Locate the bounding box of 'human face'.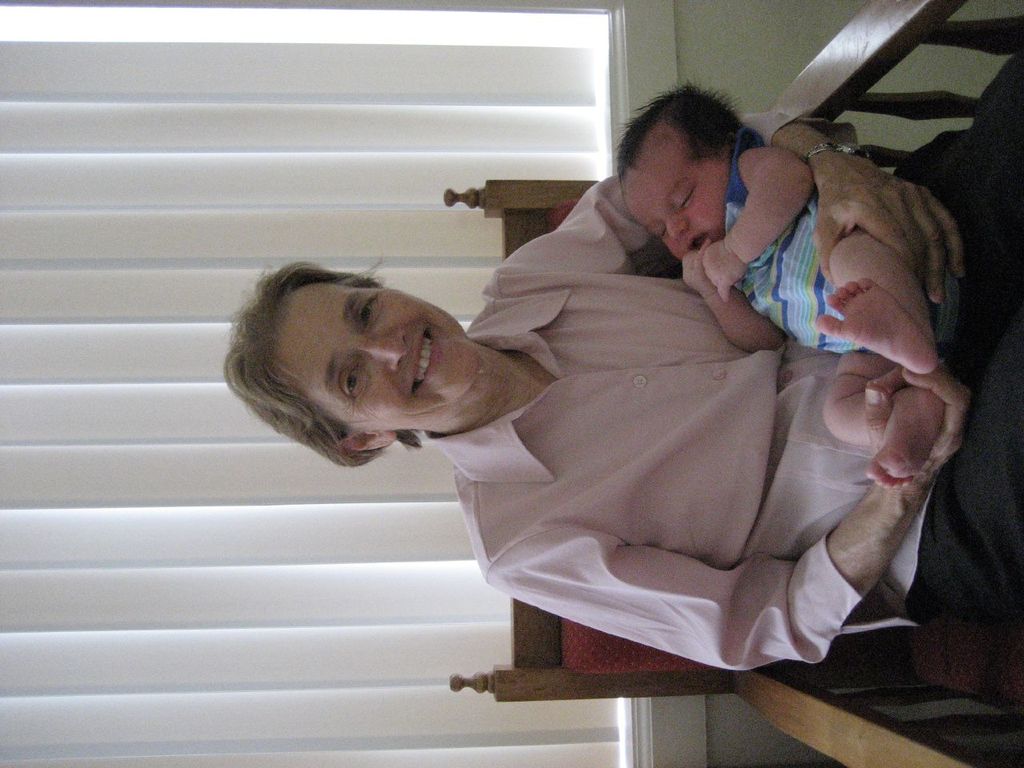
Bounding box: 282, 284, 476, 434.
